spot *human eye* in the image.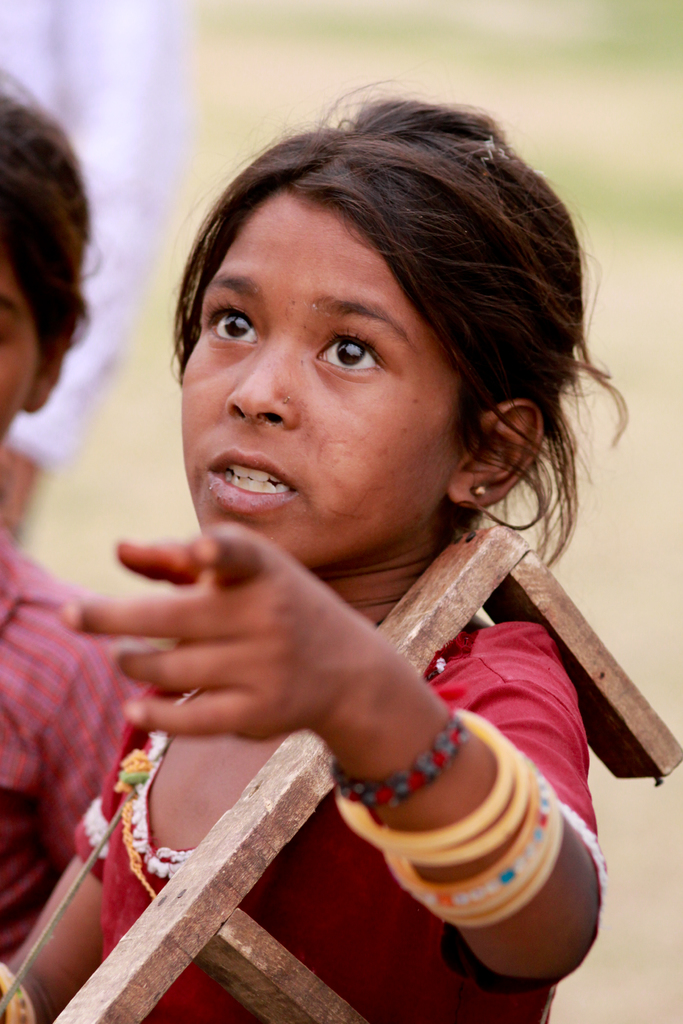
*human eye* found at 207/297/261/351.
